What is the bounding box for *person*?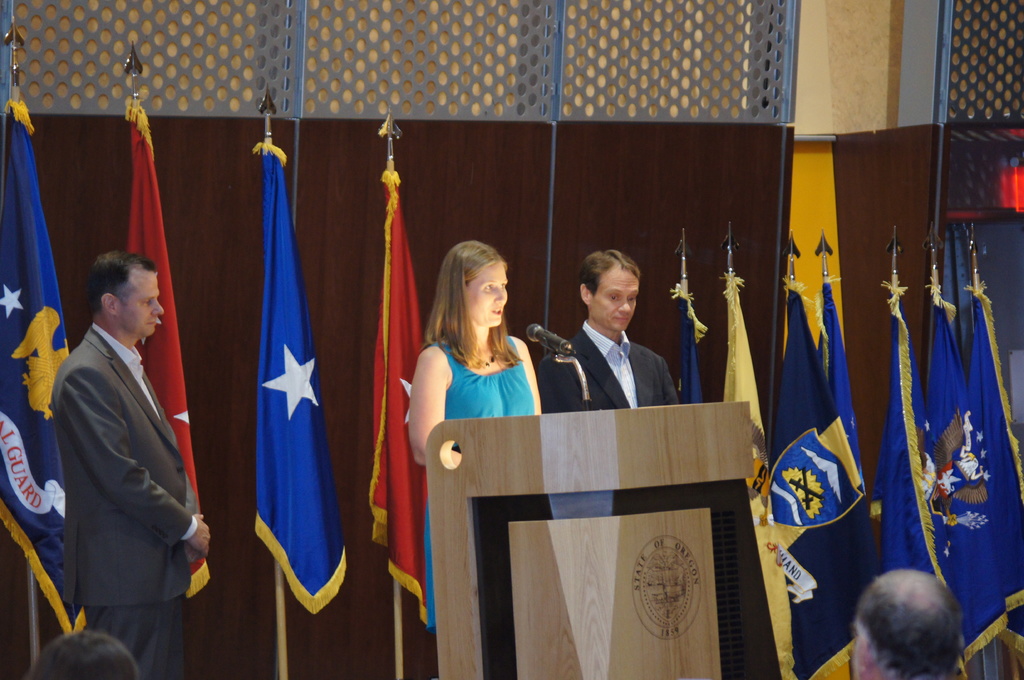
bbox=[538, 251, 681, 413].
